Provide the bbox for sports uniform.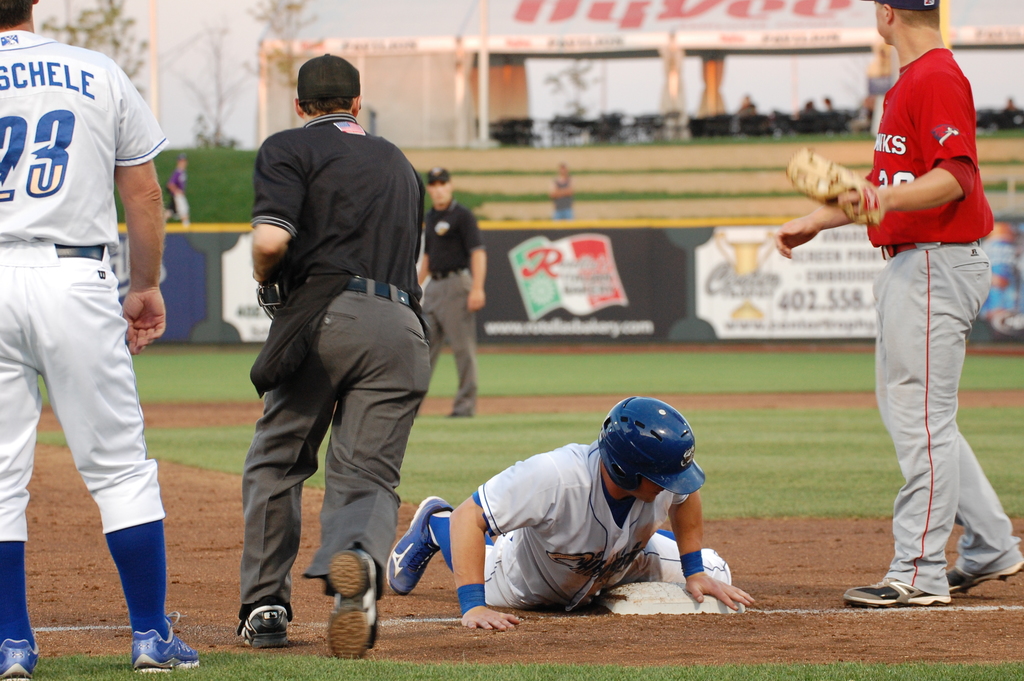
(x1=0, y1=0, x2=197, y2=675).
